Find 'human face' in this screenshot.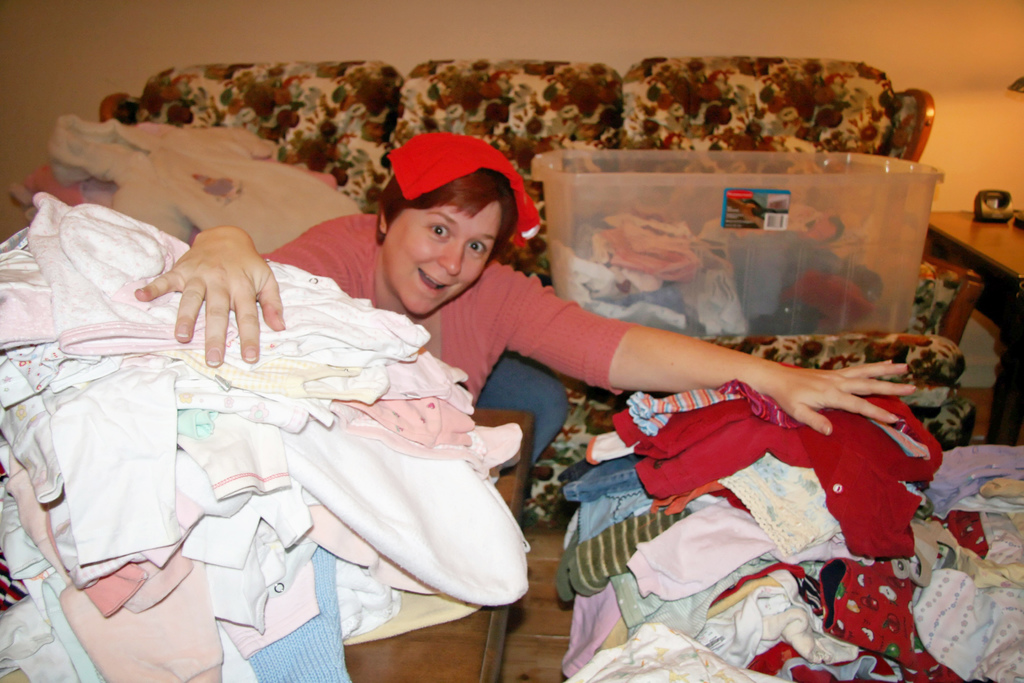
The bounding box for 'human face' is l=372, t=205, r=500, b=319.
